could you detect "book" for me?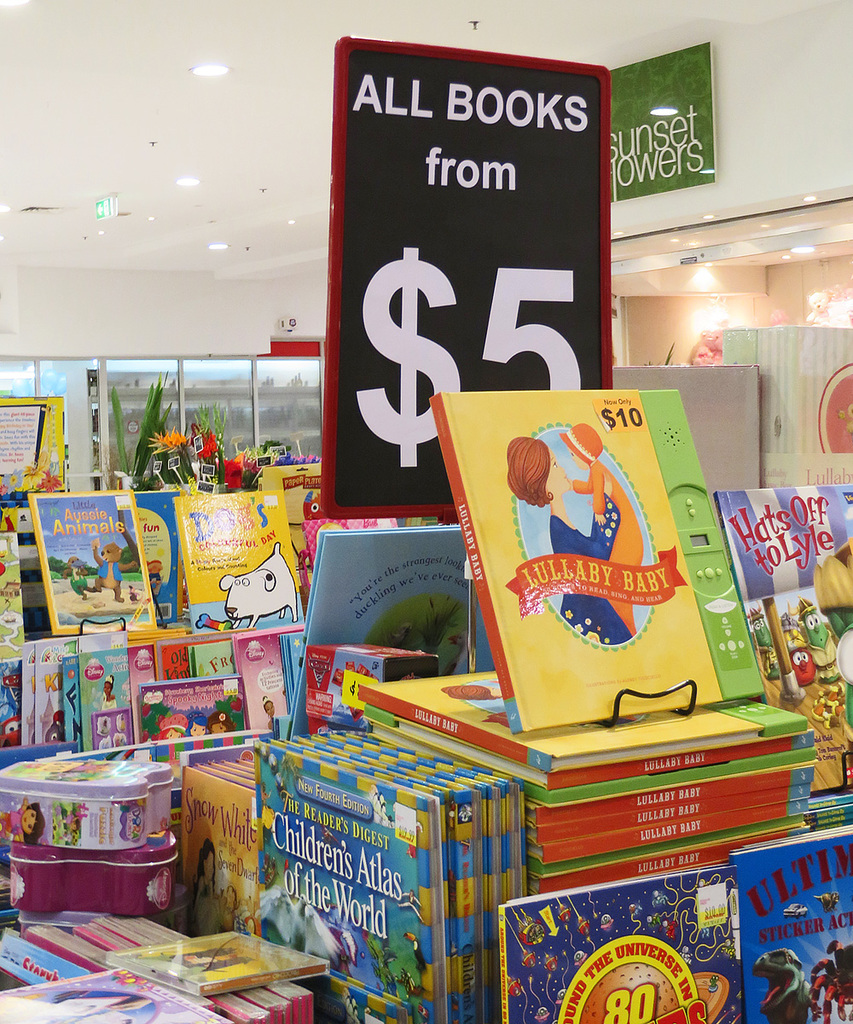
Detection result: [165, 483, 305, 637].
